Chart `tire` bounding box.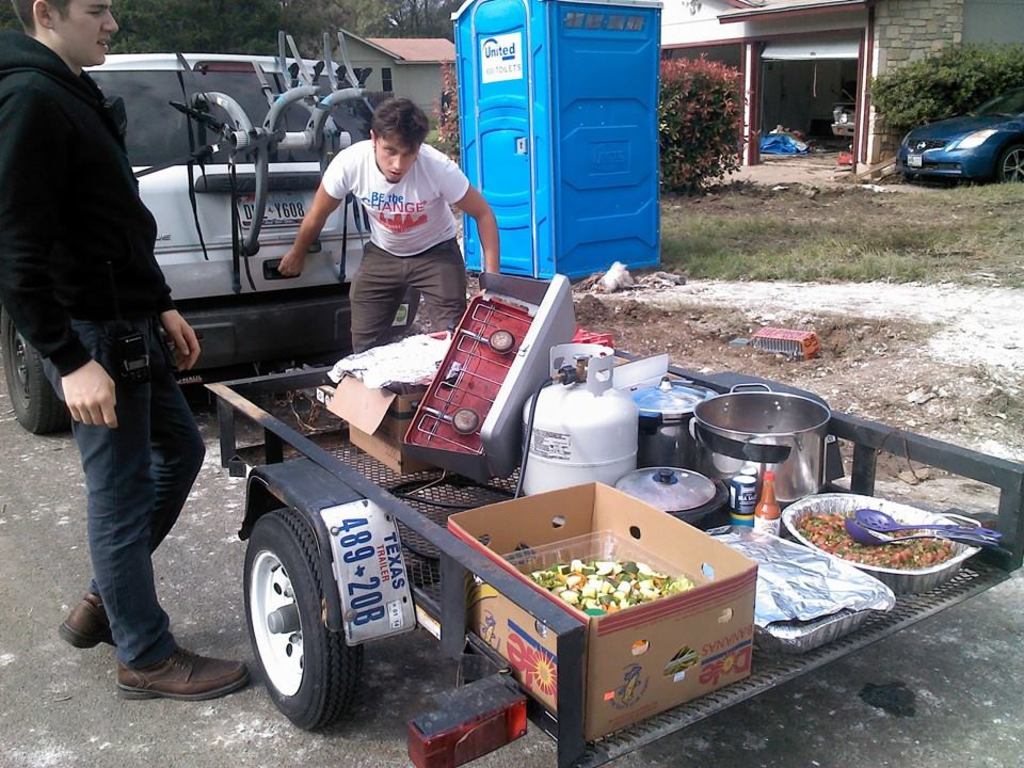
Charted: [235, 483, 369, 739].
